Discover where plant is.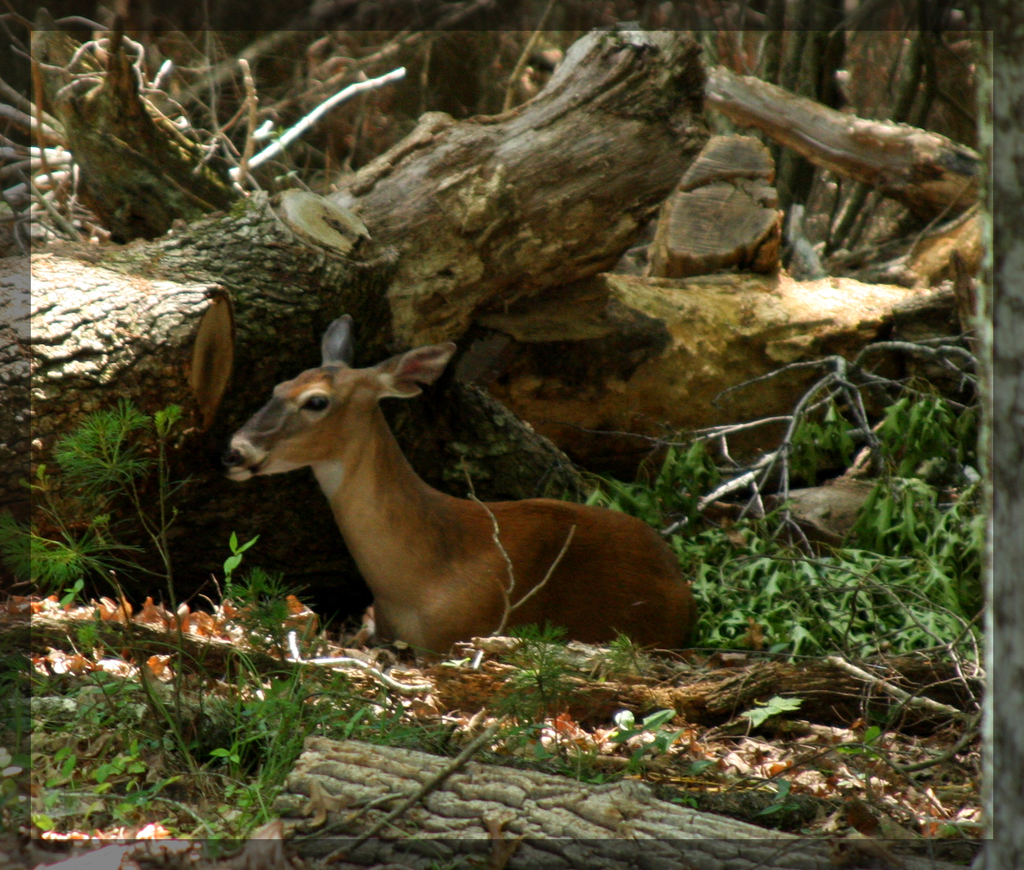
Discovered at (577, 396, 986, 659).
